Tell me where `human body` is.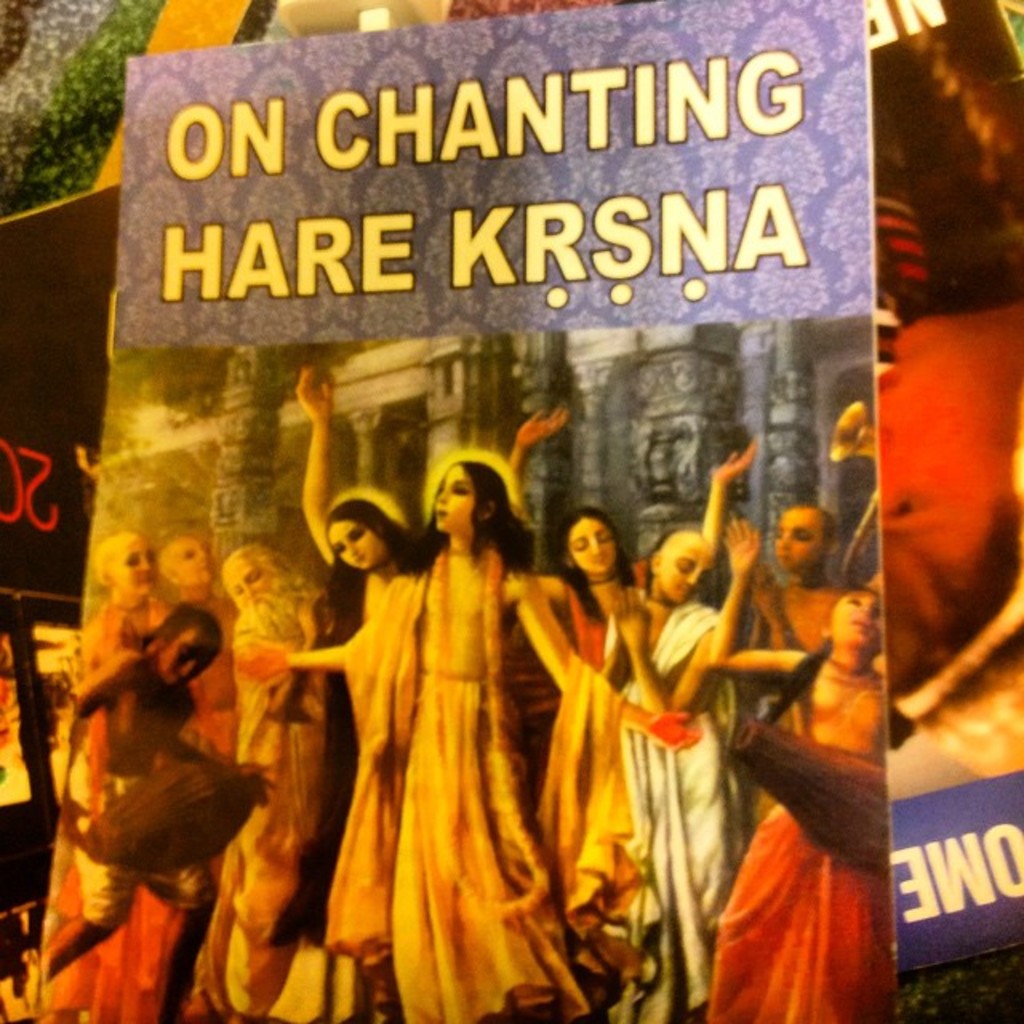
`human body` is at detection(53, 368, 896, 1022).
